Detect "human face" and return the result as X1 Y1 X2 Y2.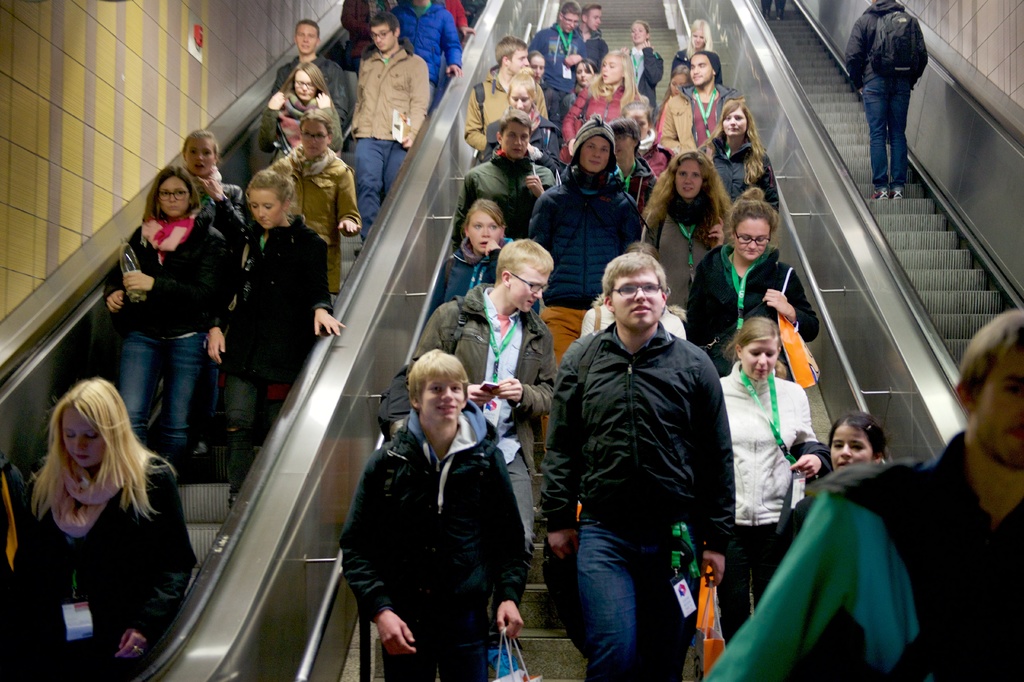
573 58 596 84.
